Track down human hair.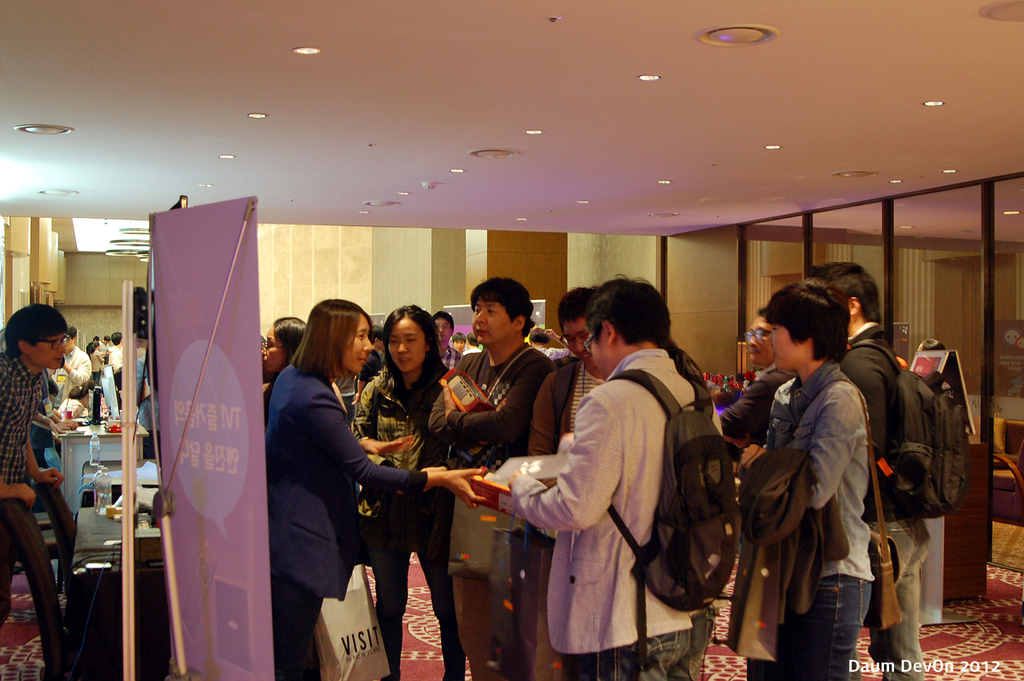
Tracked to <box>292,297,376,385</box>.
